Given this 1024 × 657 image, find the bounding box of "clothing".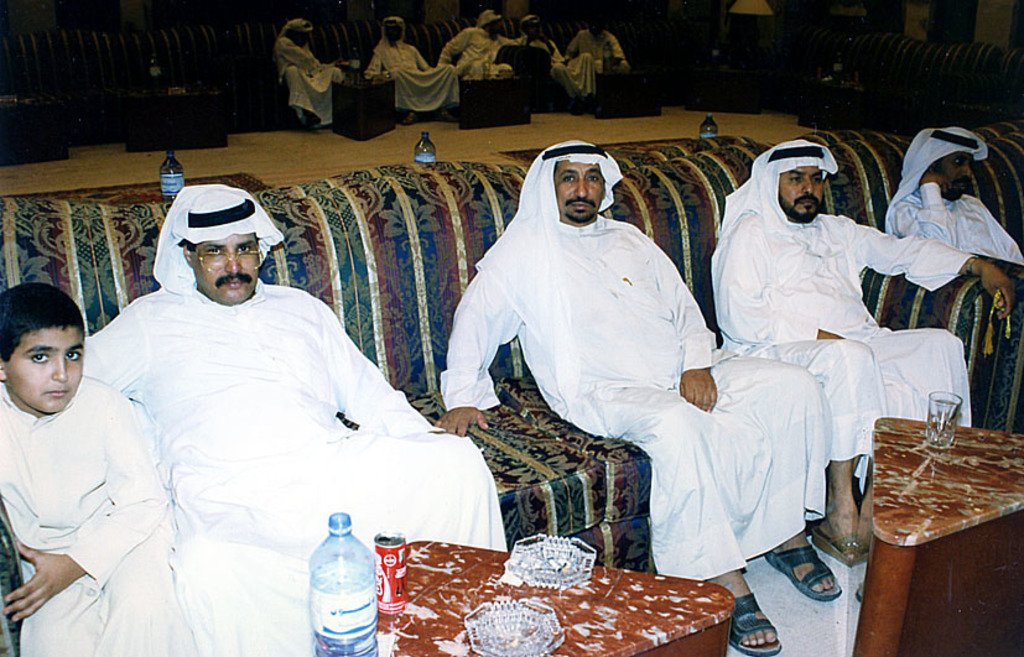
l=438, t=140, r=825, b=577.
